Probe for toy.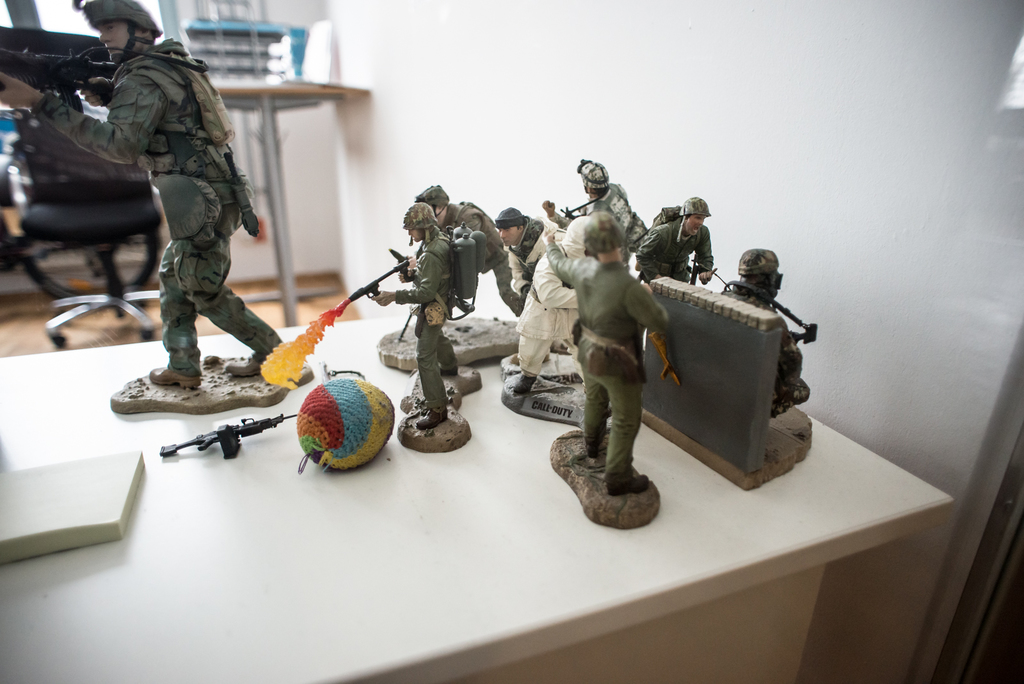
Probe result: l=711, t=245, r=821, b=445.
